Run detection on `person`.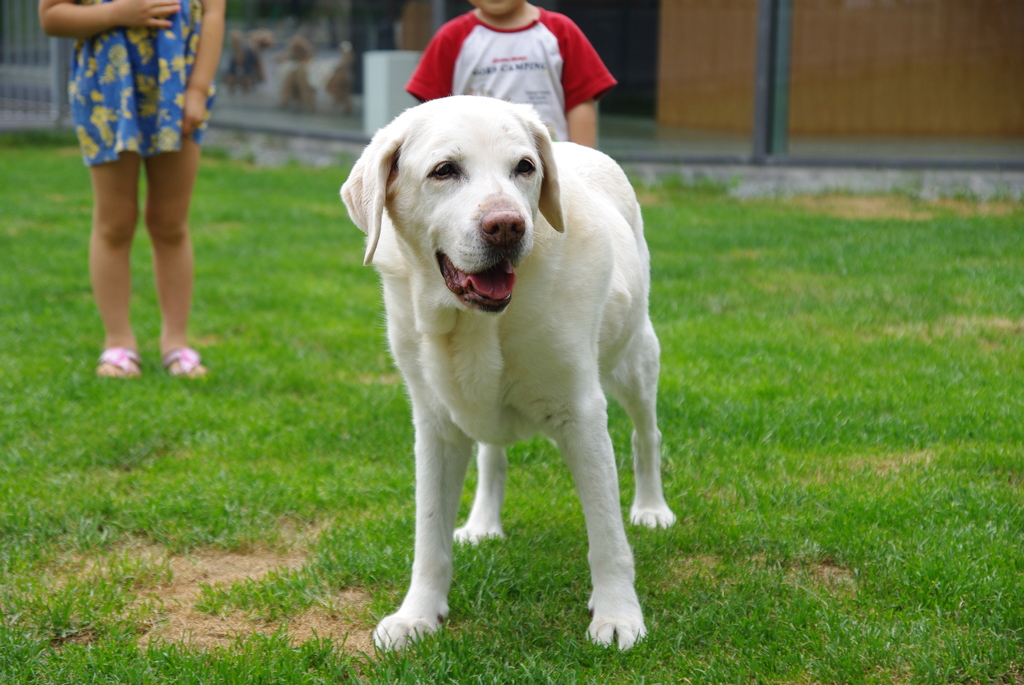
Result: bbox(36, 0, 225, 379).
